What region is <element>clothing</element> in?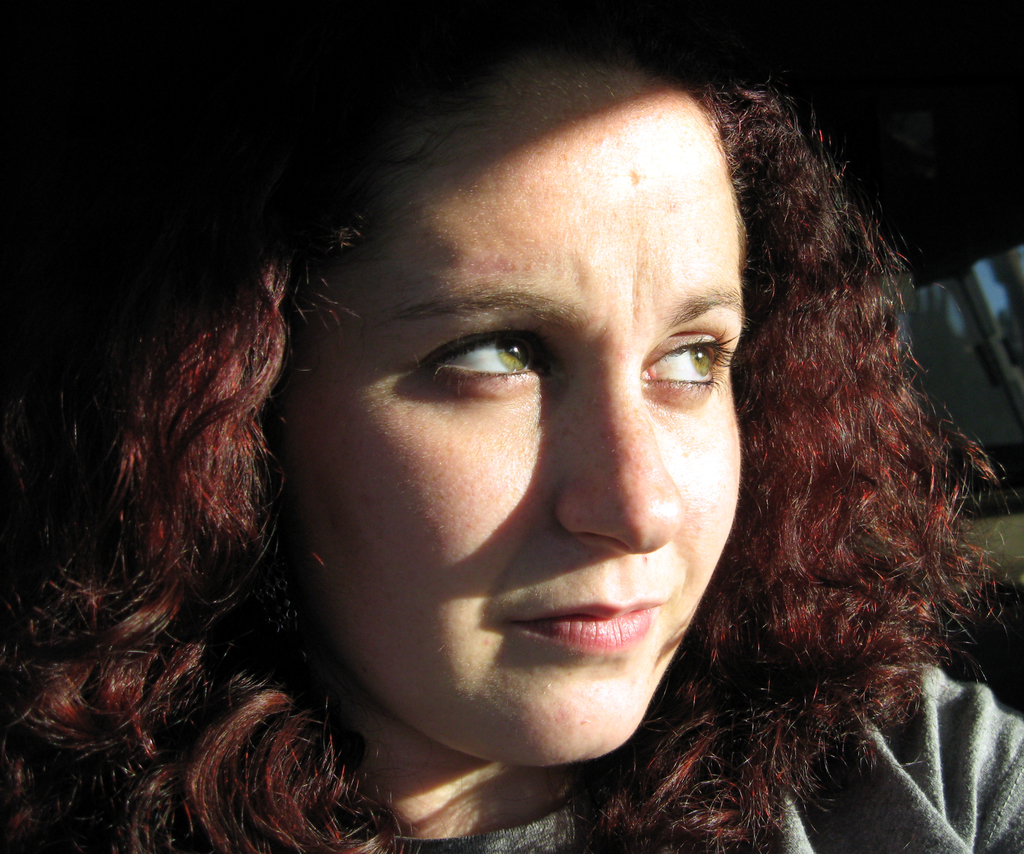
x1=387, y1=460, x2=1018, y2=853.
